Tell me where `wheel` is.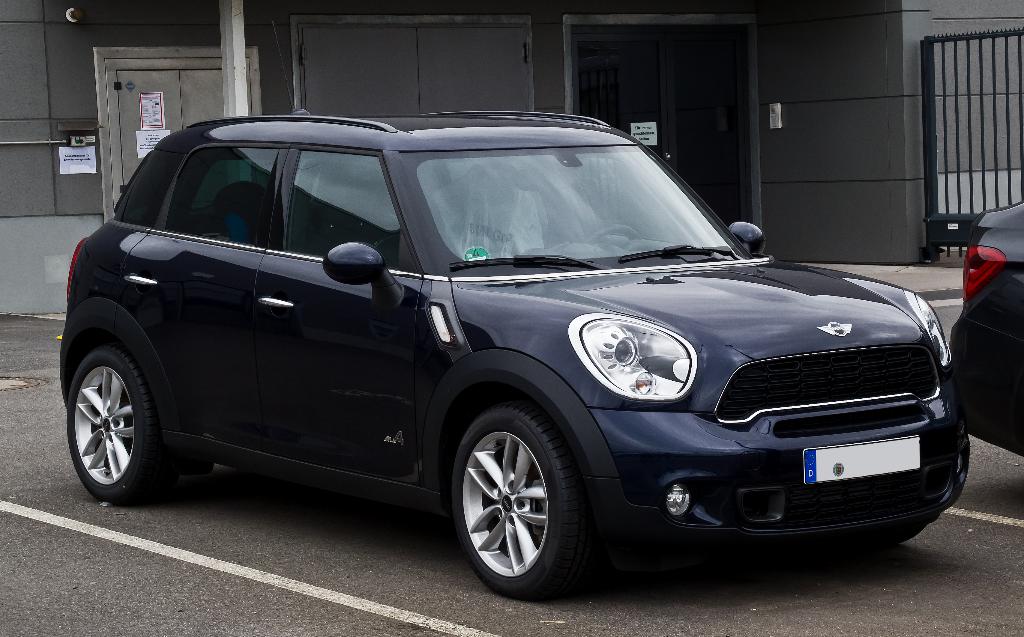
`wheel` is at crop(68, 321, 167, 499).
